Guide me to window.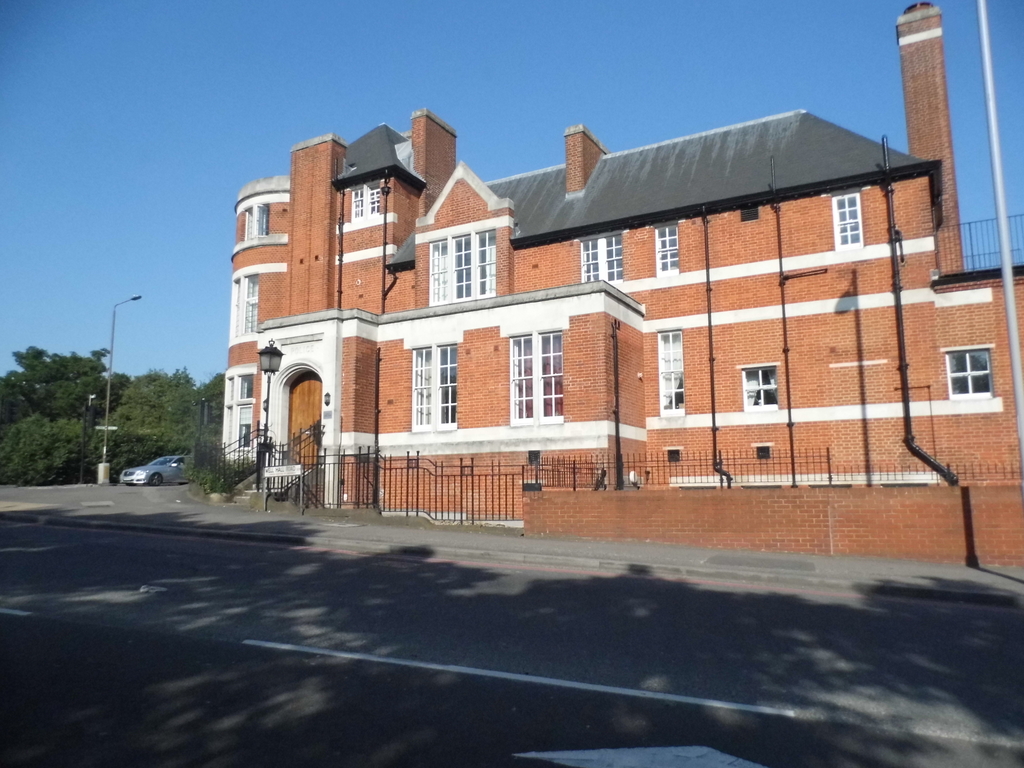
Guidance: left=399, top=326, right=470, bottom=429.
